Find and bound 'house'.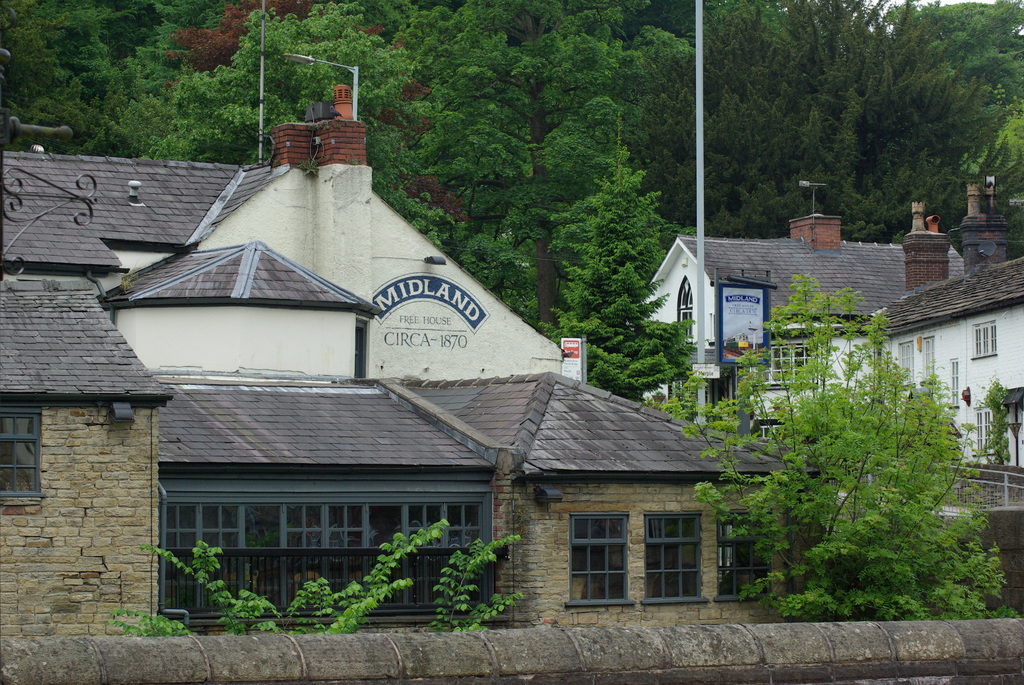
Bound: pyautogui.locateOnScreen(872, 174, 1023, 480).
